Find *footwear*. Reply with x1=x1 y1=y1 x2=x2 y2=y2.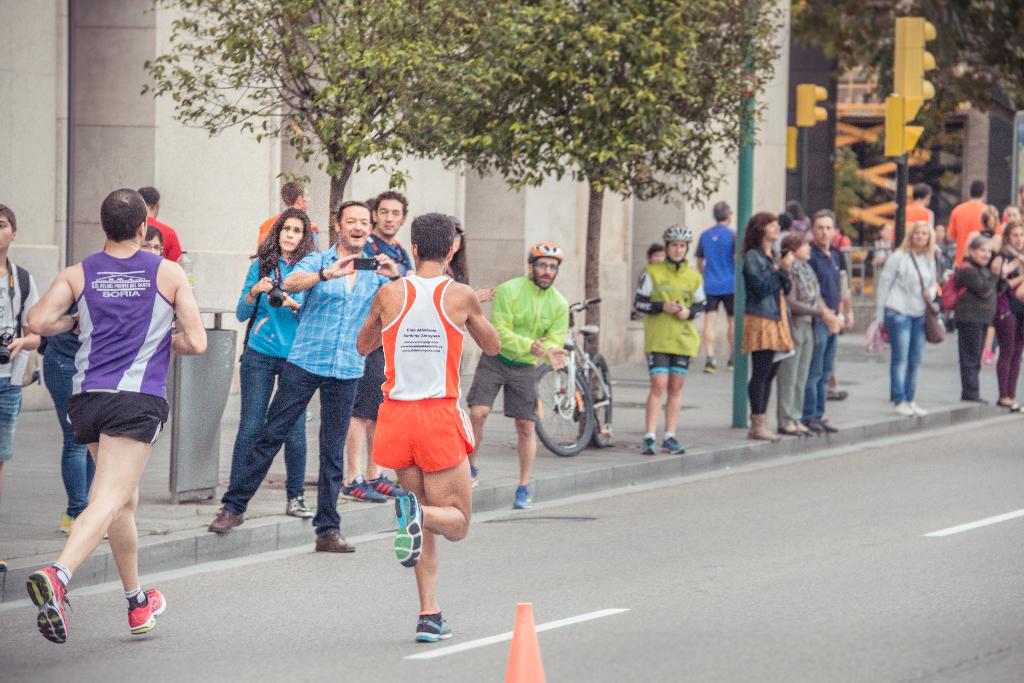
x1=339 y1=470 x2=386 y2=507.
